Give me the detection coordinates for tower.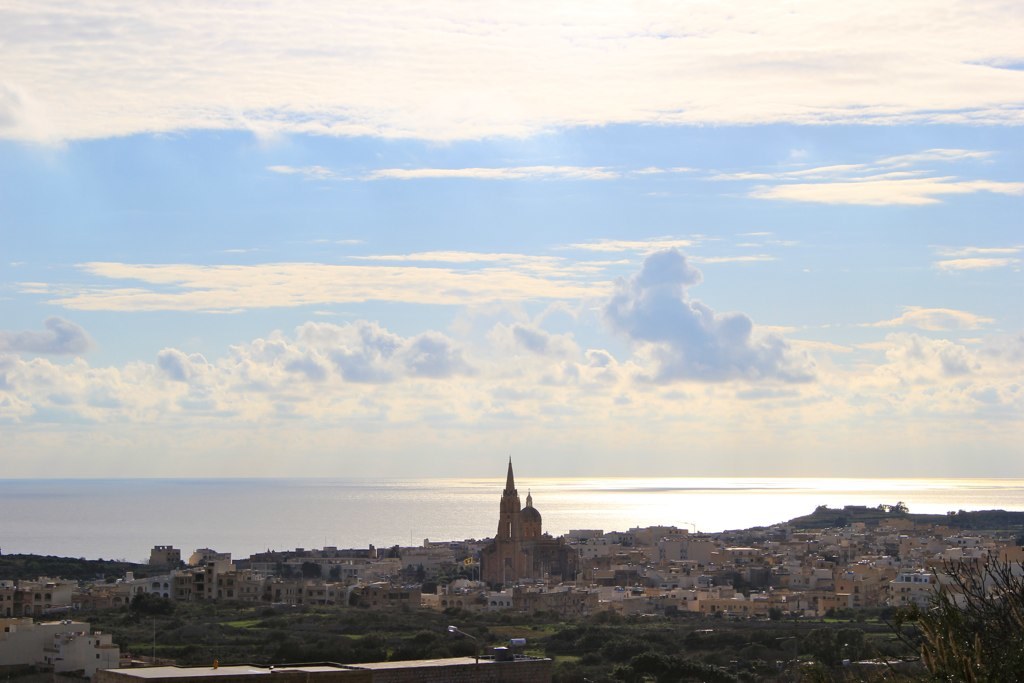
box=[495, 457, 523, 540].
